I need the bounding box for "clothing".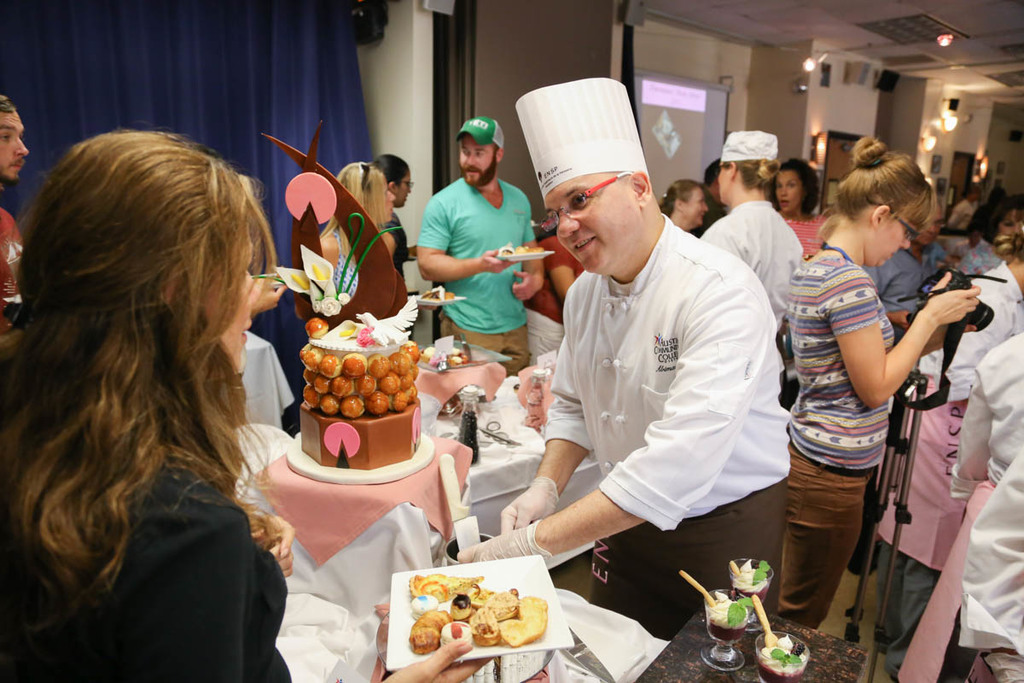
Here it is: Rect(0, 433, 290, 682).
